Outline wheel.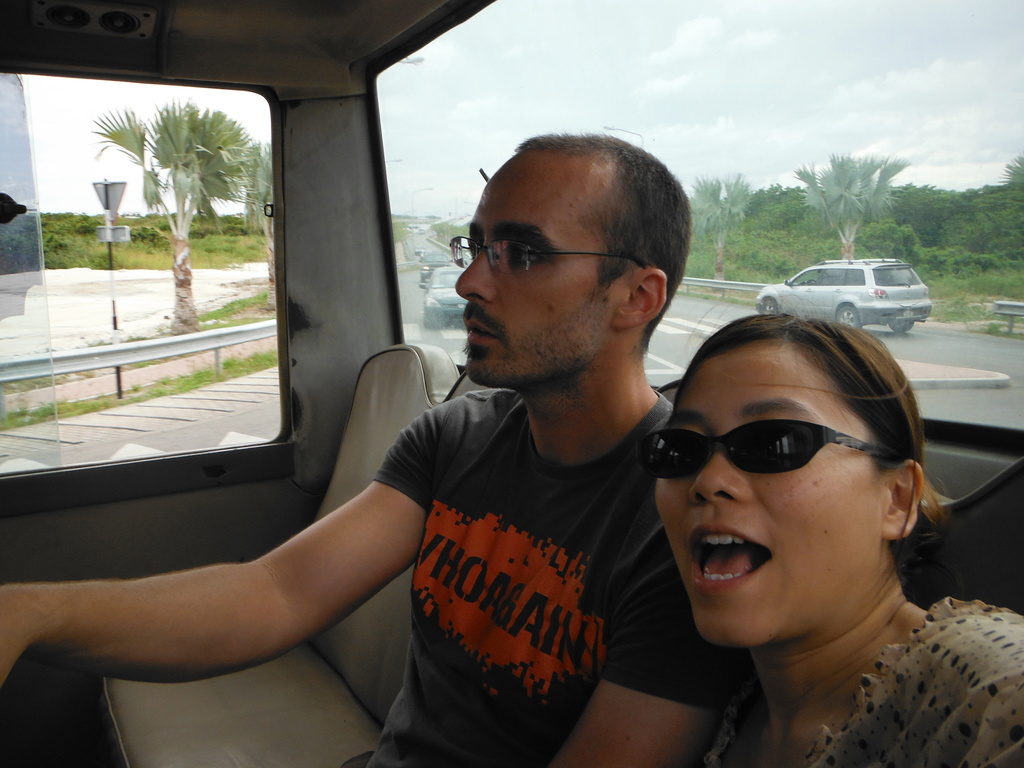
Outline: (left=888, top=319, right=917, bottom=335).
